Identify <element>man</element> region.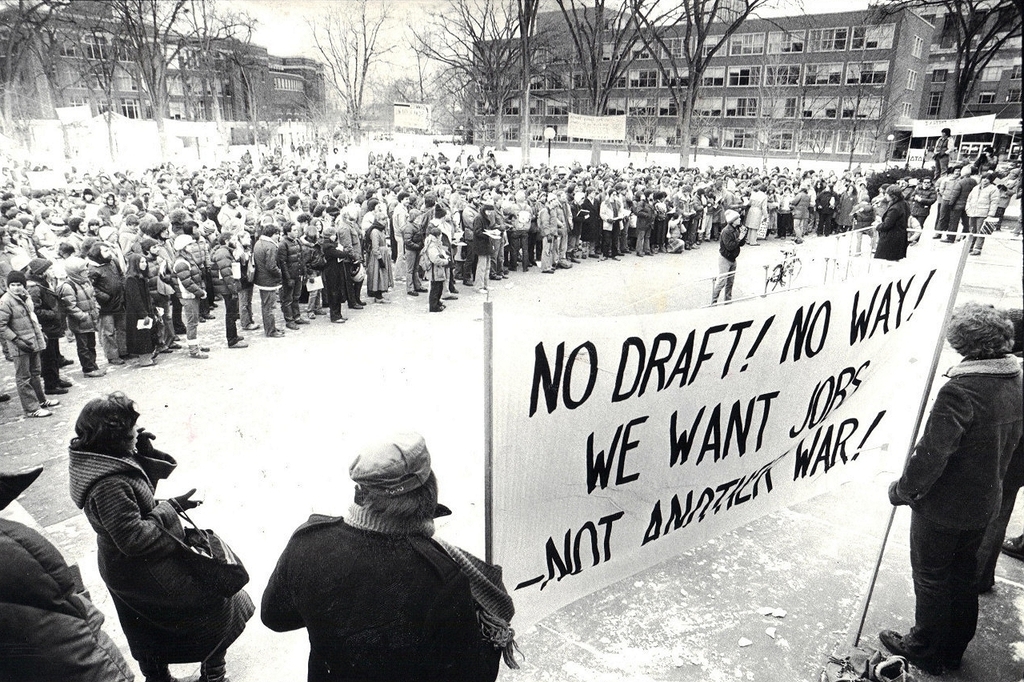
Region: BBox(868, 183, 912, 267).
